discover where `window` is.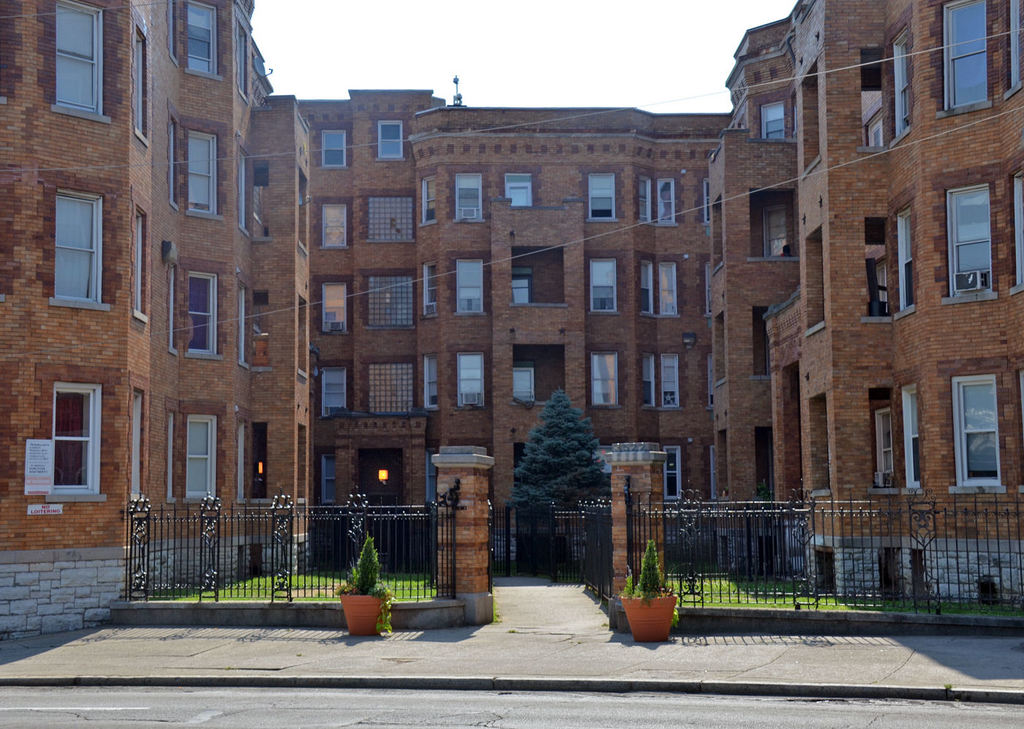
Discovered at {"x1": 319, "y1": 366, "x2": 351, "y2": 417}.
